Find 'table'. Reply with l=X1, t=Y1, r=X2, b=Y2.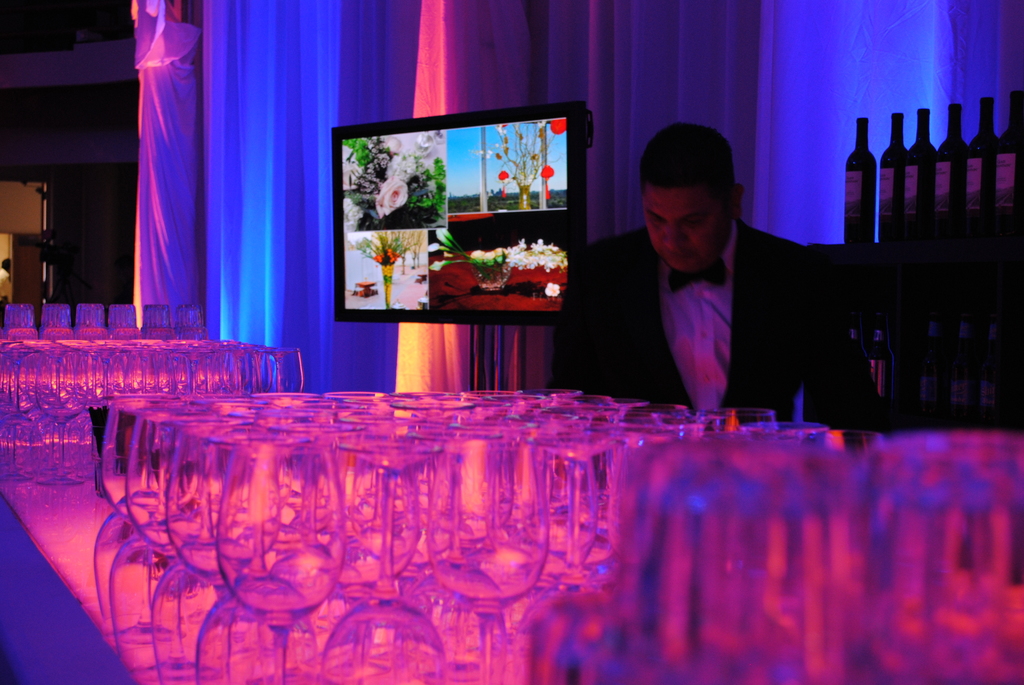
l=0, t=446, r=1023, b=684.
